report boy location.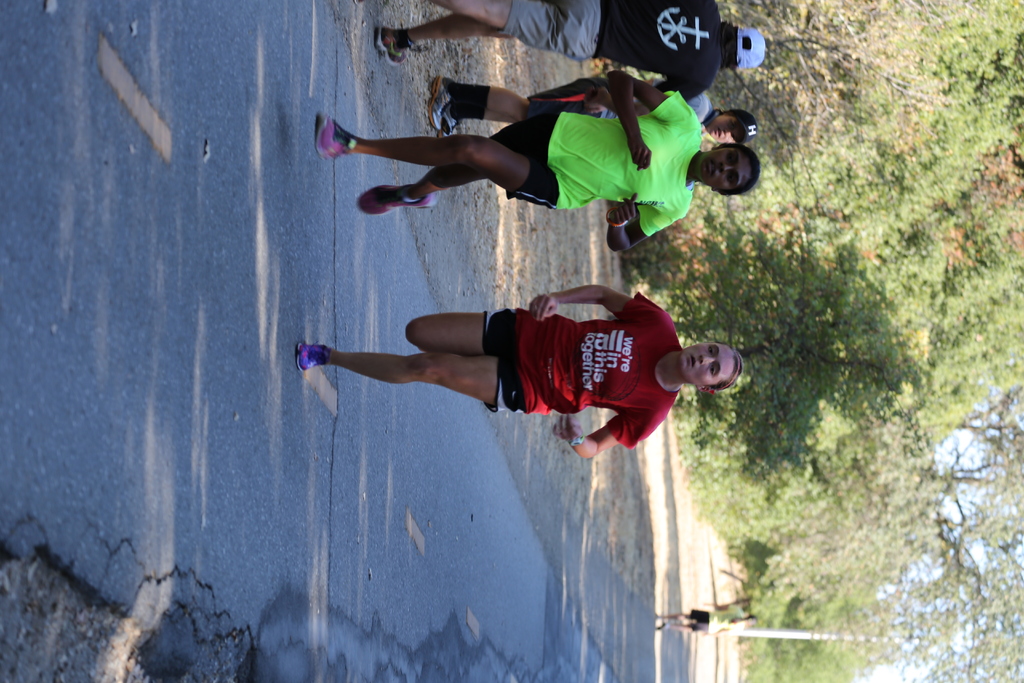
Report: select_region(378, 0, 765, 102).
